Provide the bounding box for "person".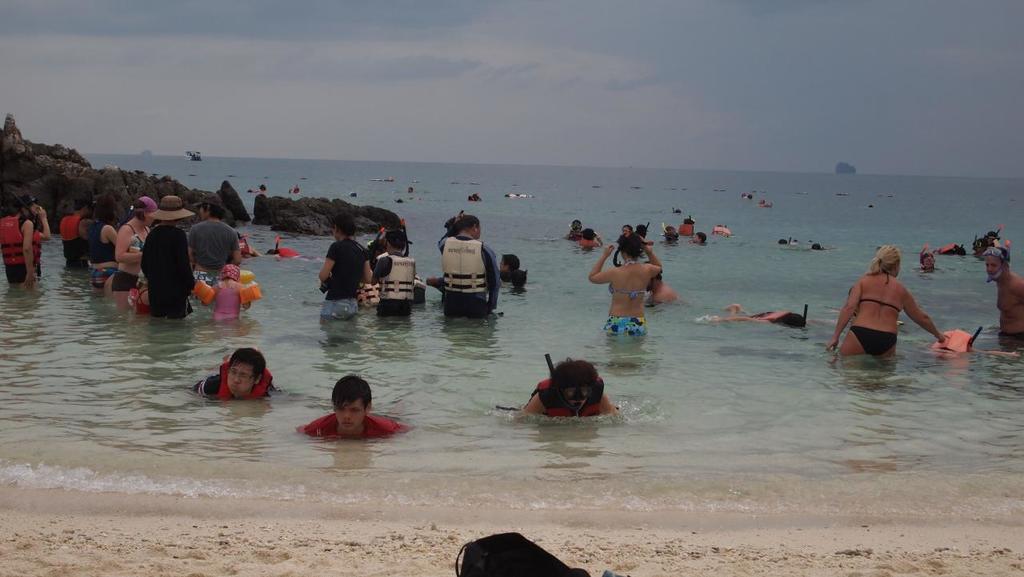
<box>328,213,373,324</box>.
